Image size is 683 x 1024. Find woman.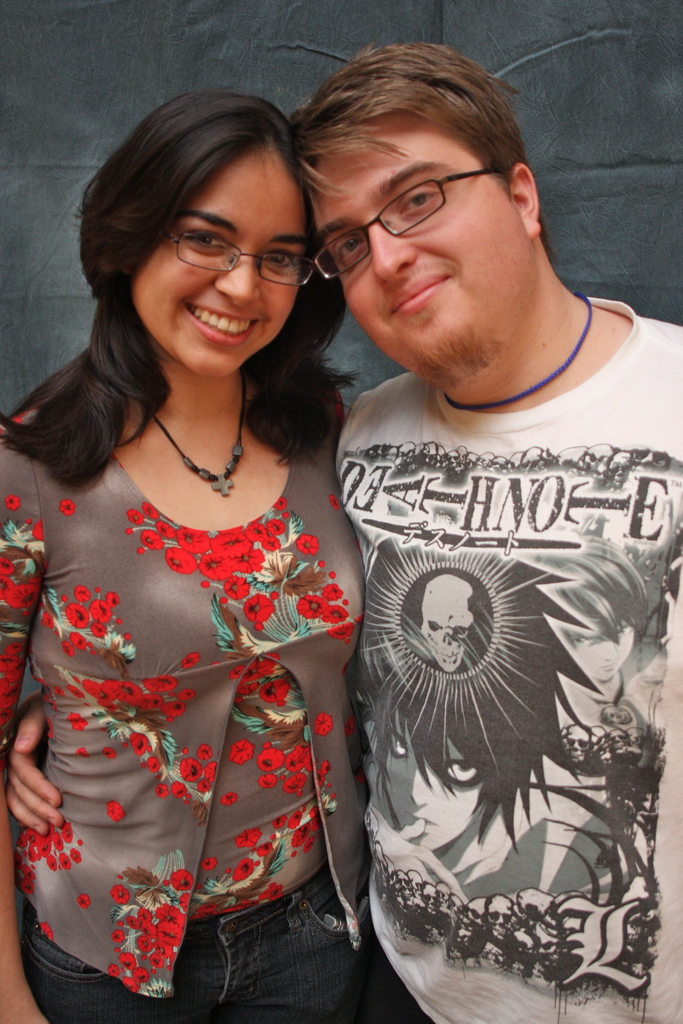
bbox=(1, 88, 369, 1014).
